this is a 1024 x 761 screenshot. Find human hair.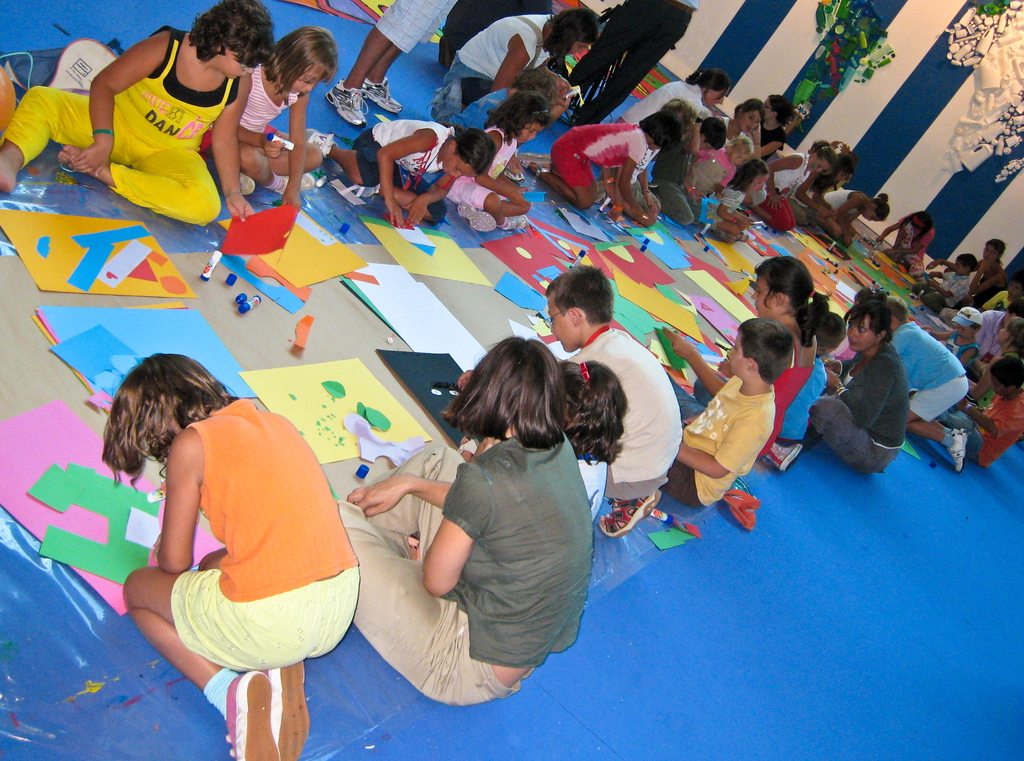
Bounding box: region(485, 81, 552, 138).
